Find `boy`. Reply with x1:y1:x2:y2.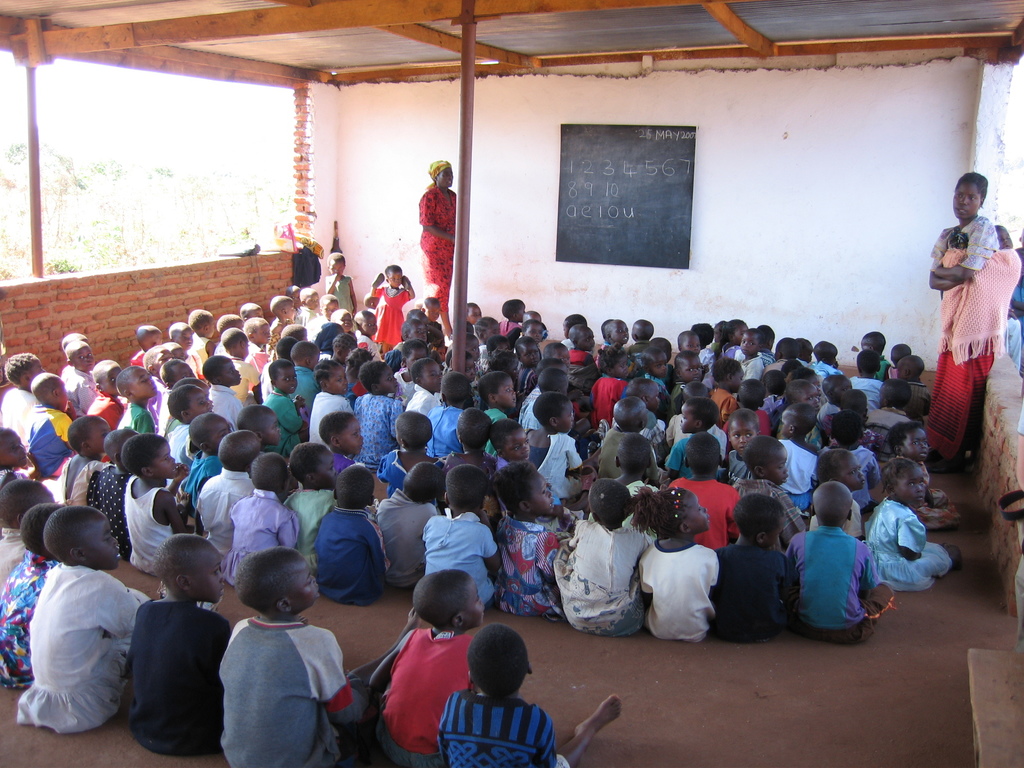
783:484:901:648.
